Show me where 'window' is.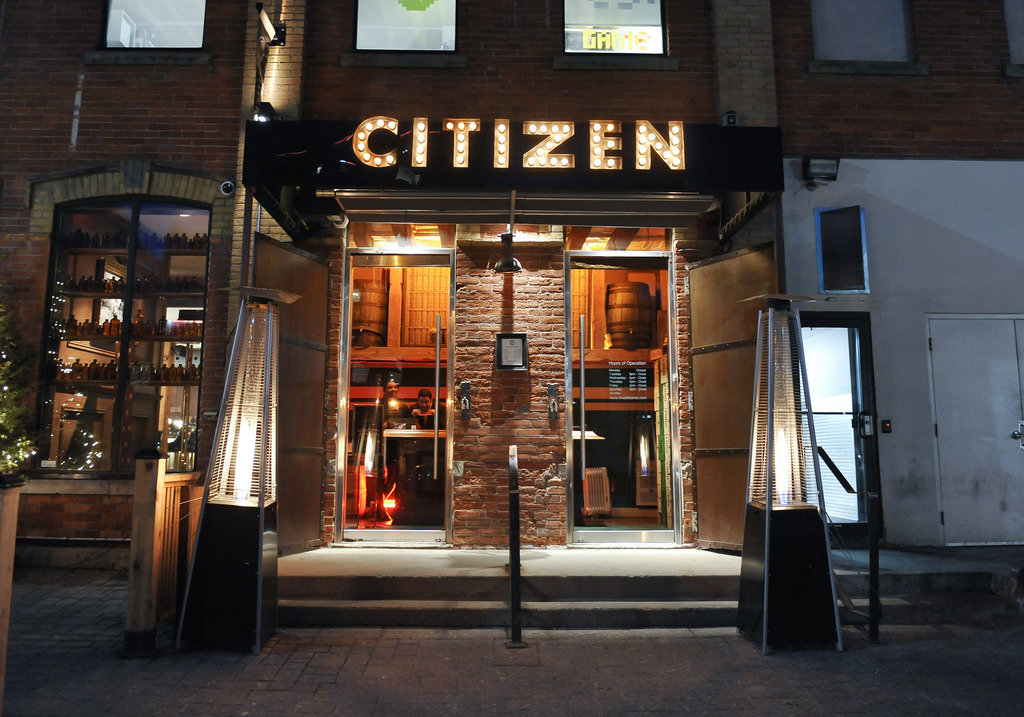
'window' is at BBox(805, 0, 926, 70).
